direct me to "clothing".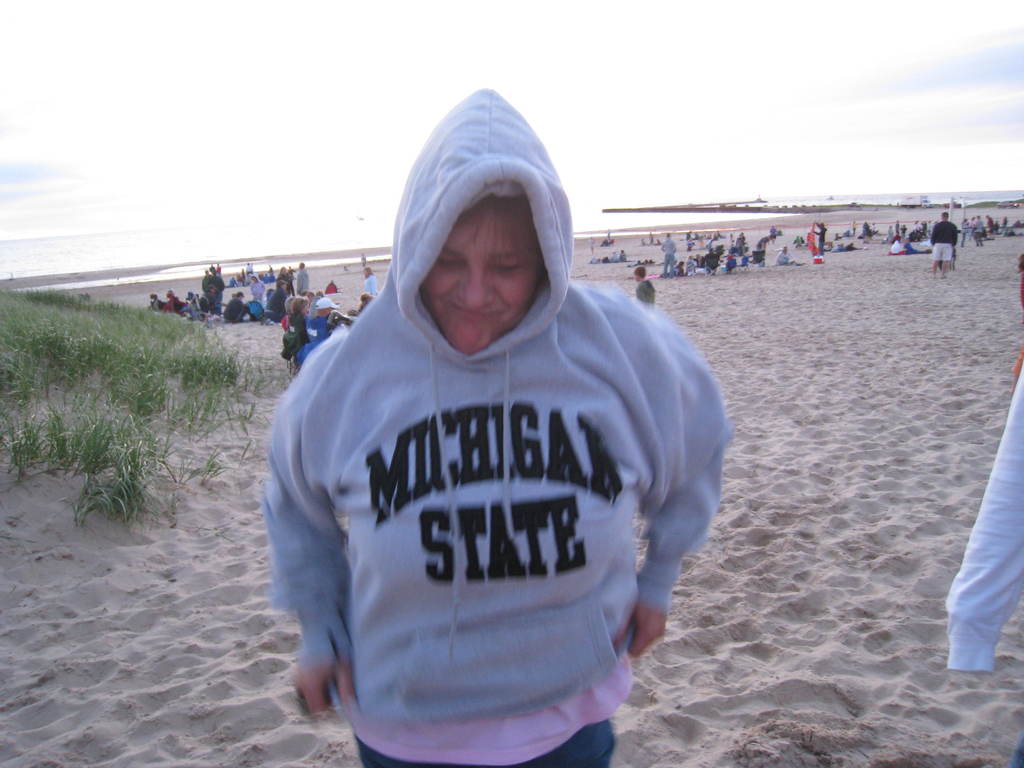
Direction: (left=975, top=220, right=985, bottom=241).
